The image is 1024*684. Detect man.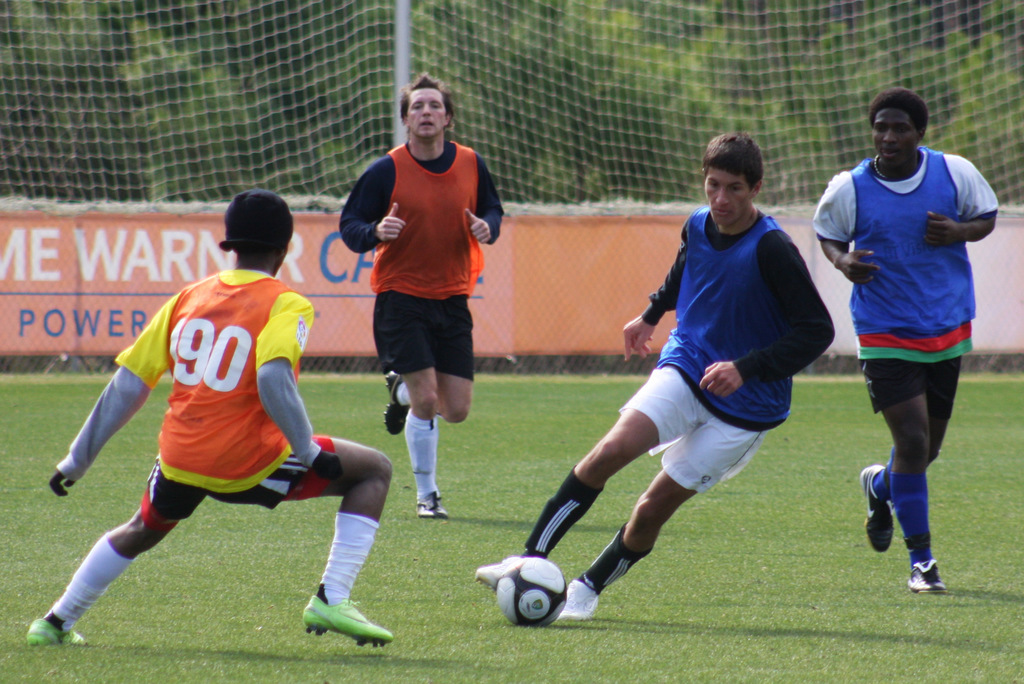
Detection: <box>476,131,834,621</box>.
